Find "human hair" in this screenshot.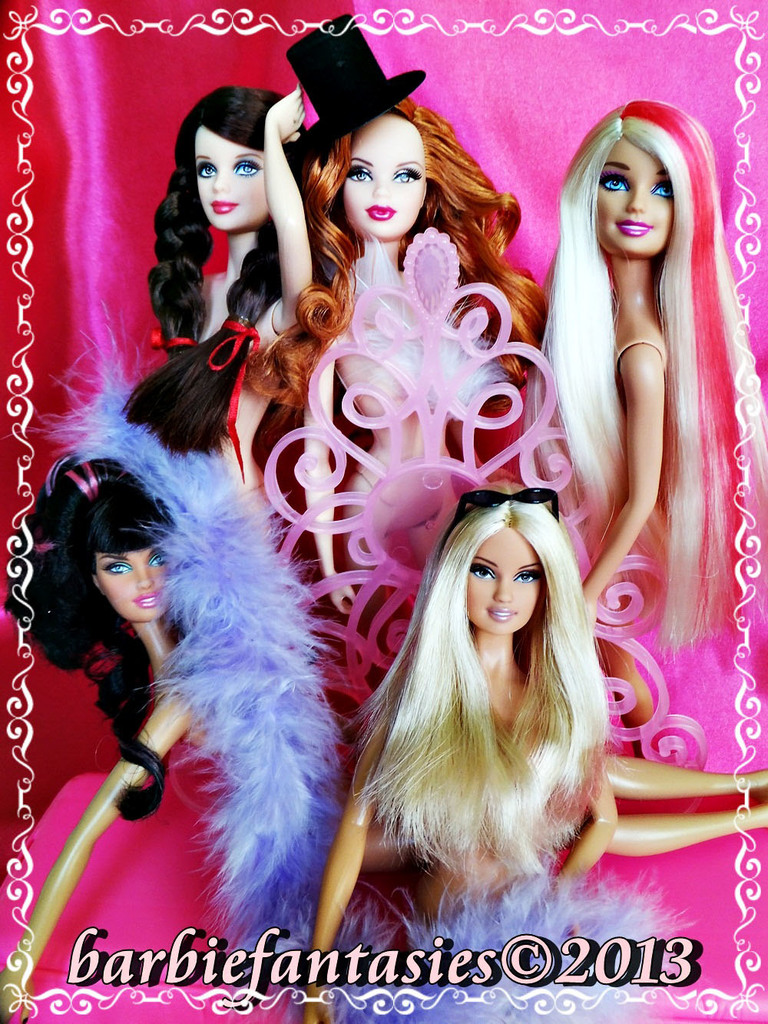
The bounding box for "human hair" is {"x1": 324, "y1": 474, "x2": 639, "y2": 906}.
